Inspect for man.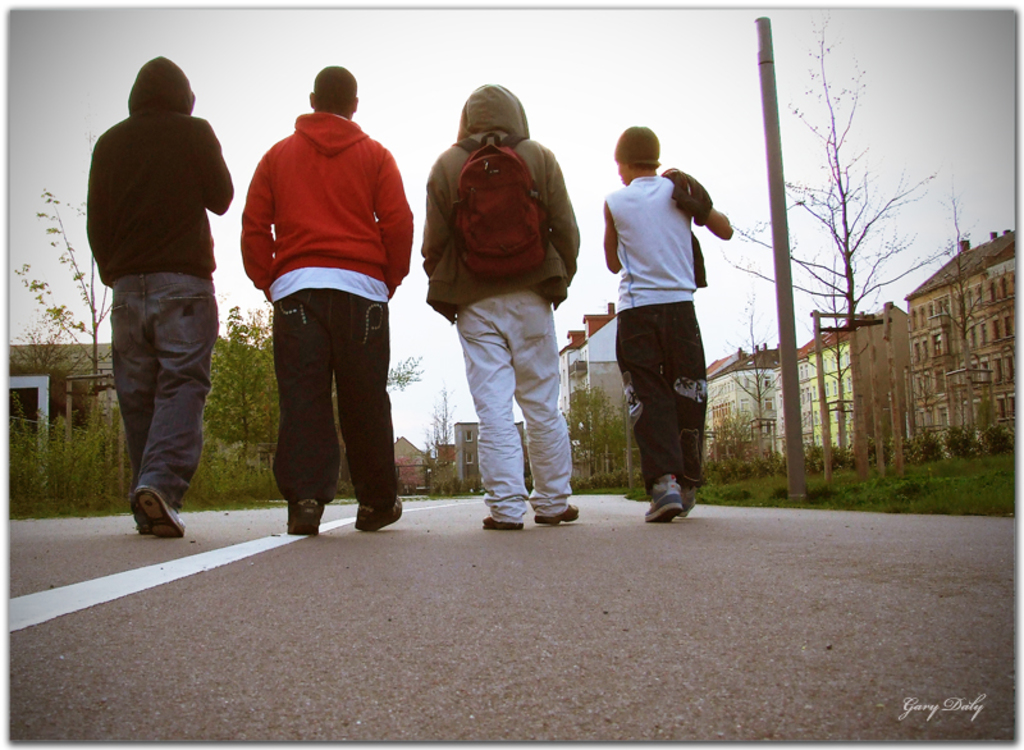
Inspection: 76/54/243/547.
